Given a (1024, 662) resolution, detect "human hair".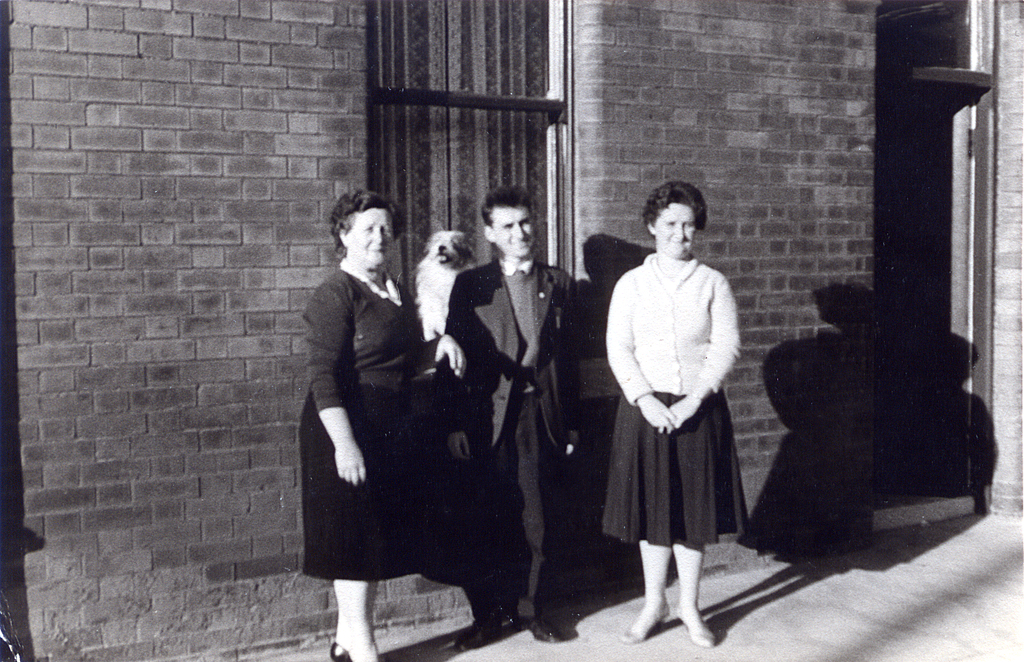
(x1=334, y1=187, x2=398, y2=264).
